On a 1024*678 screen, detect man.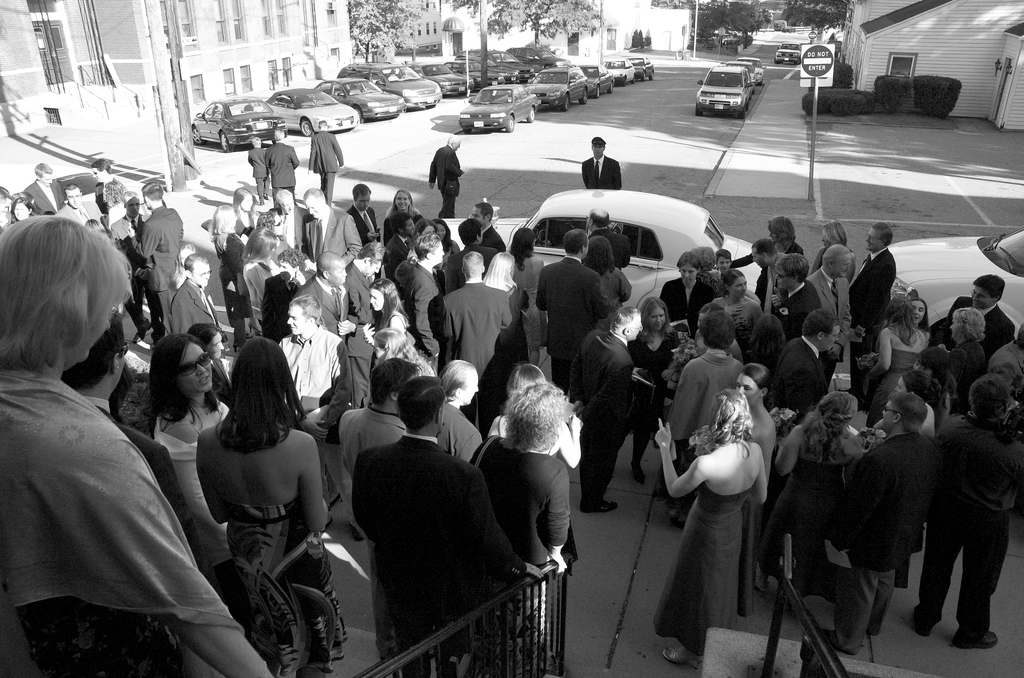
25, 160, 67, 211.
